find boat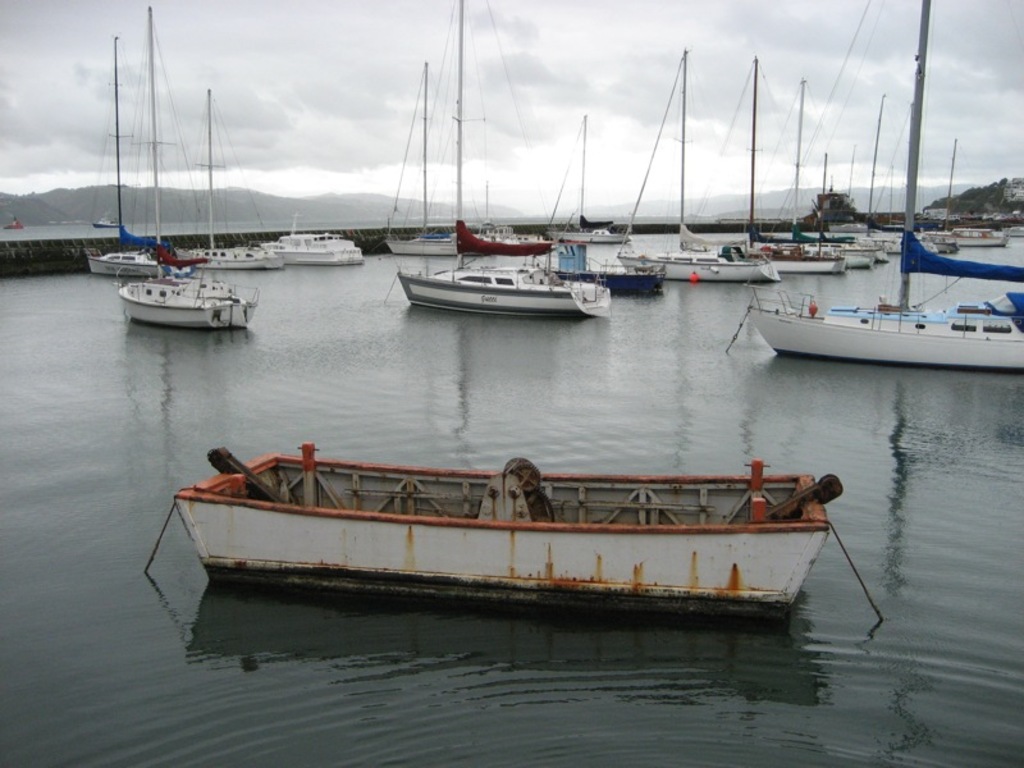
select_region(86, 32, 192, 284)
